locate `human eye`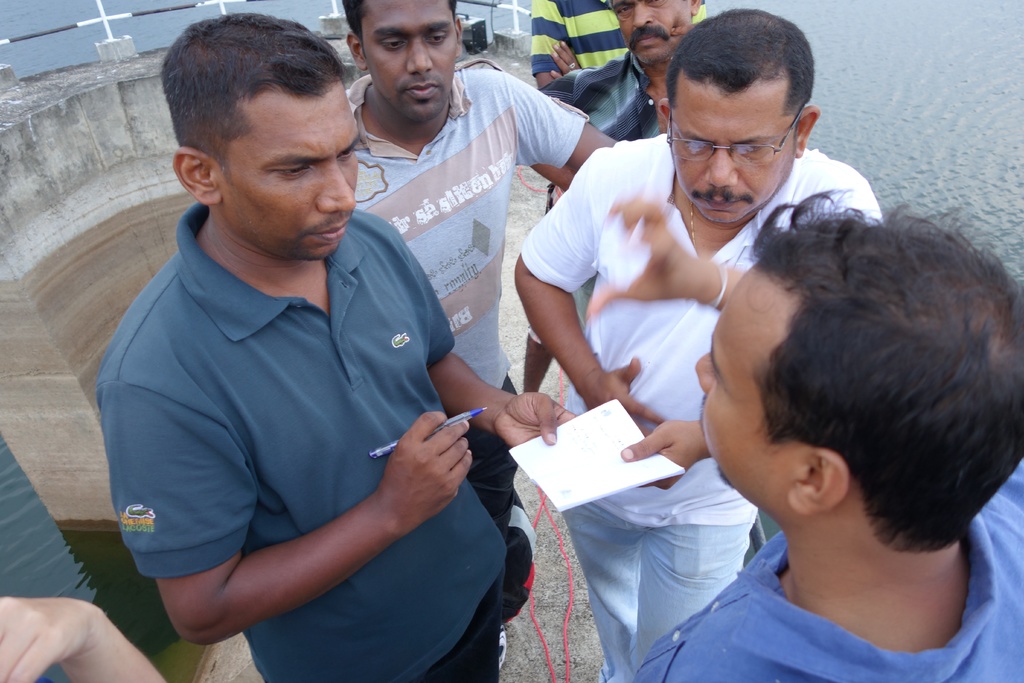
crop(336, 145, 356, 161)
